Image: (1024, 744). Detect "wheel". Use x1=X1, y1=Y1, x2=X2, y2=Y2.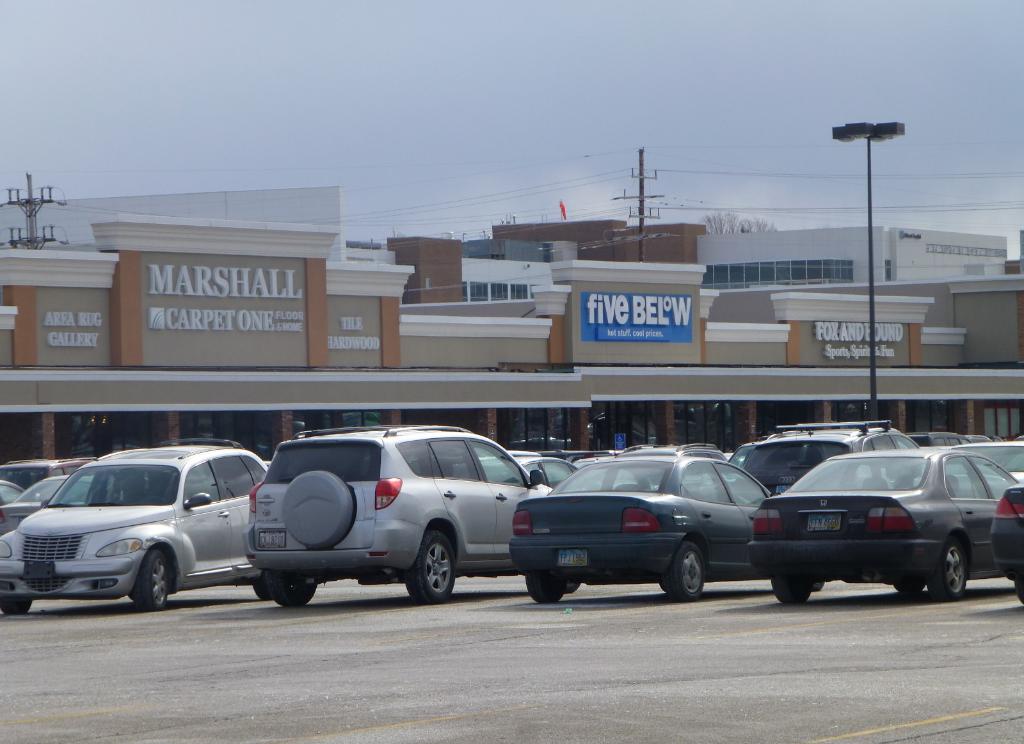
x1=398, y1=534, x2=467, y2=610.
